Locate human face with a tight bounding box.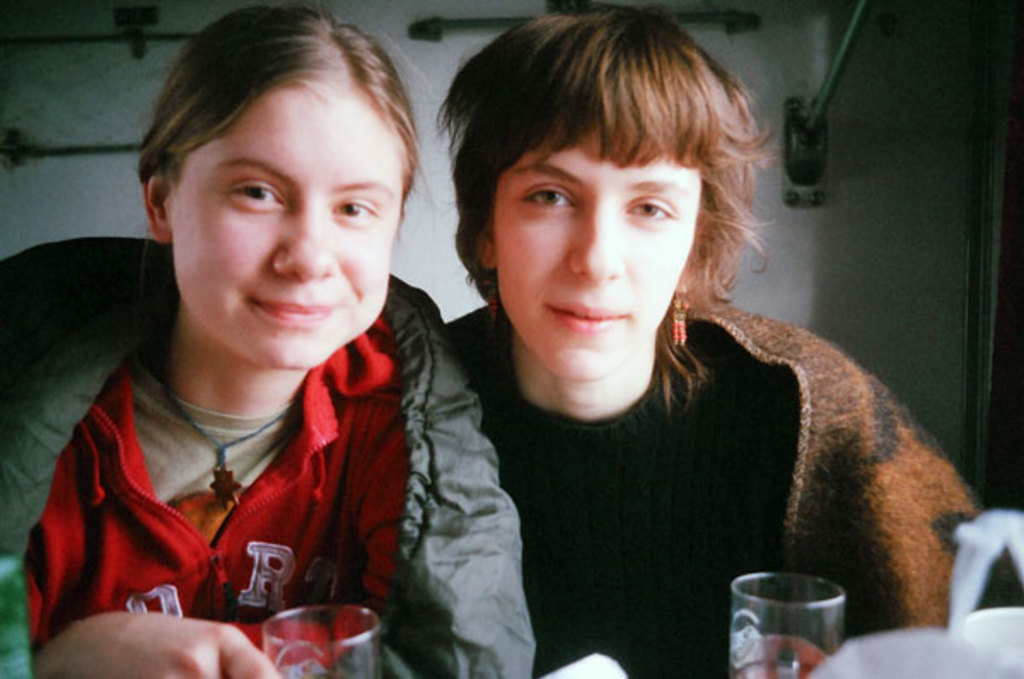
bbox=(493, 133, 703, 386).
